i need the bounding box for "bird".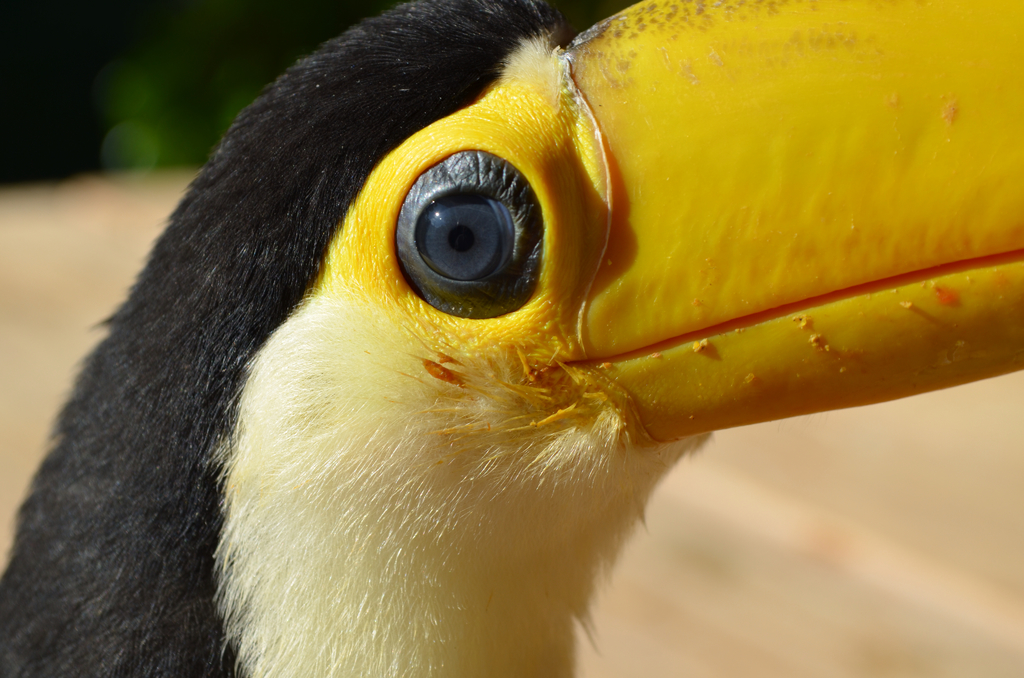
Here it is: BBox(13, 17, 1020, 677).
